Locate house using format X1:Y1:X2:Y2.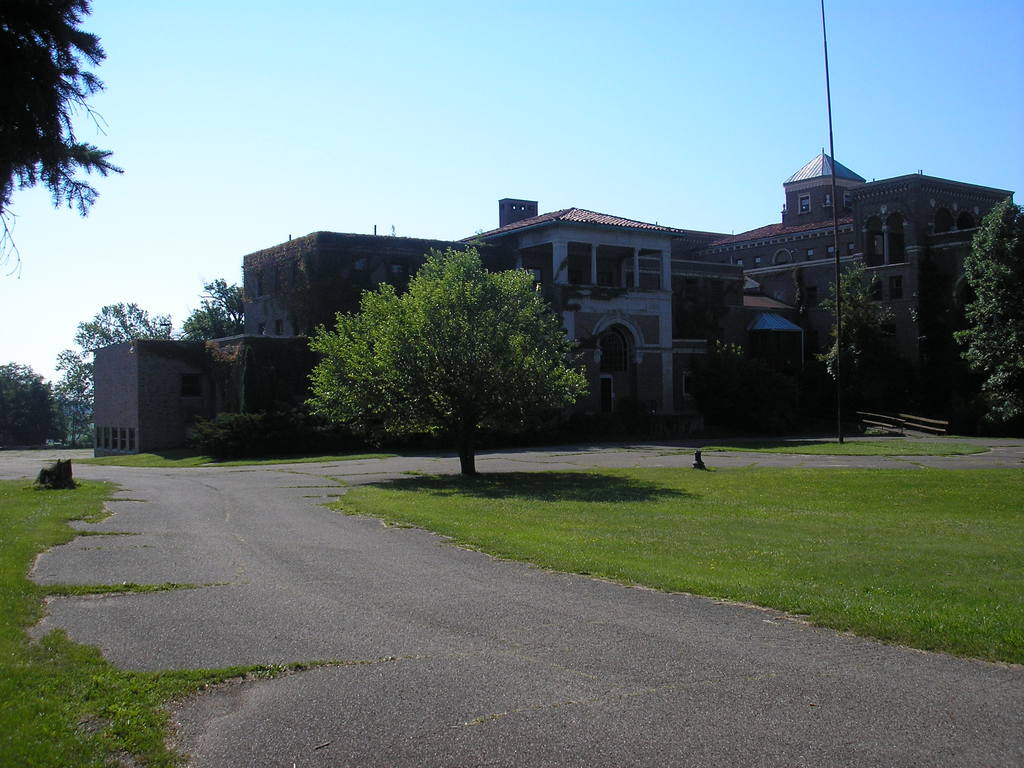
673:243:736:424.
